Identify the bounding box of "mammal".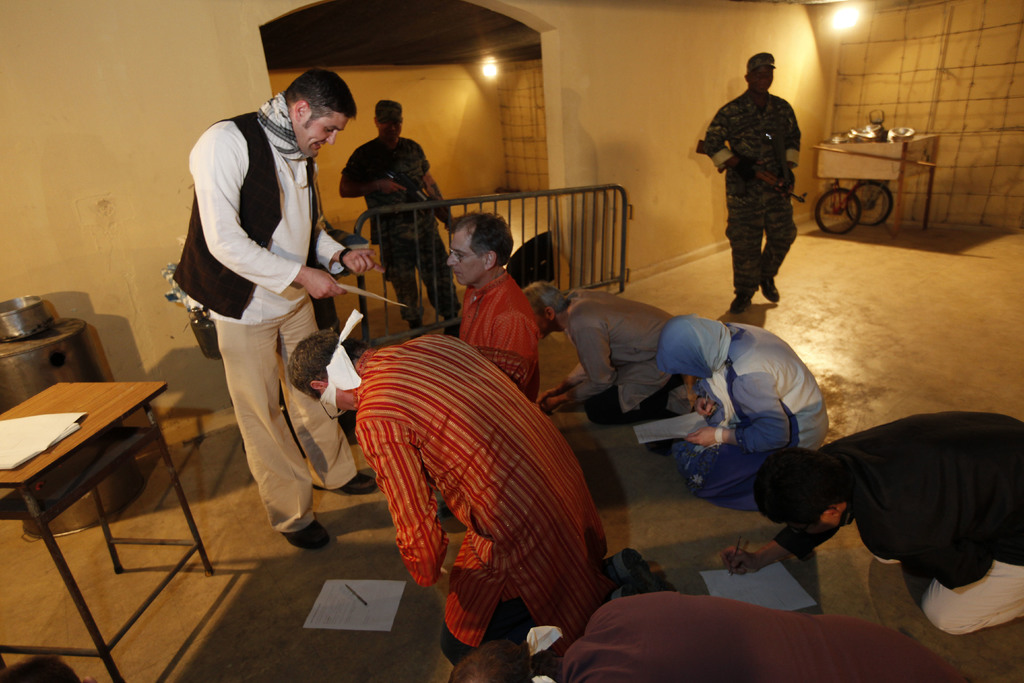
l=705, t=51, r=801, b=321.
